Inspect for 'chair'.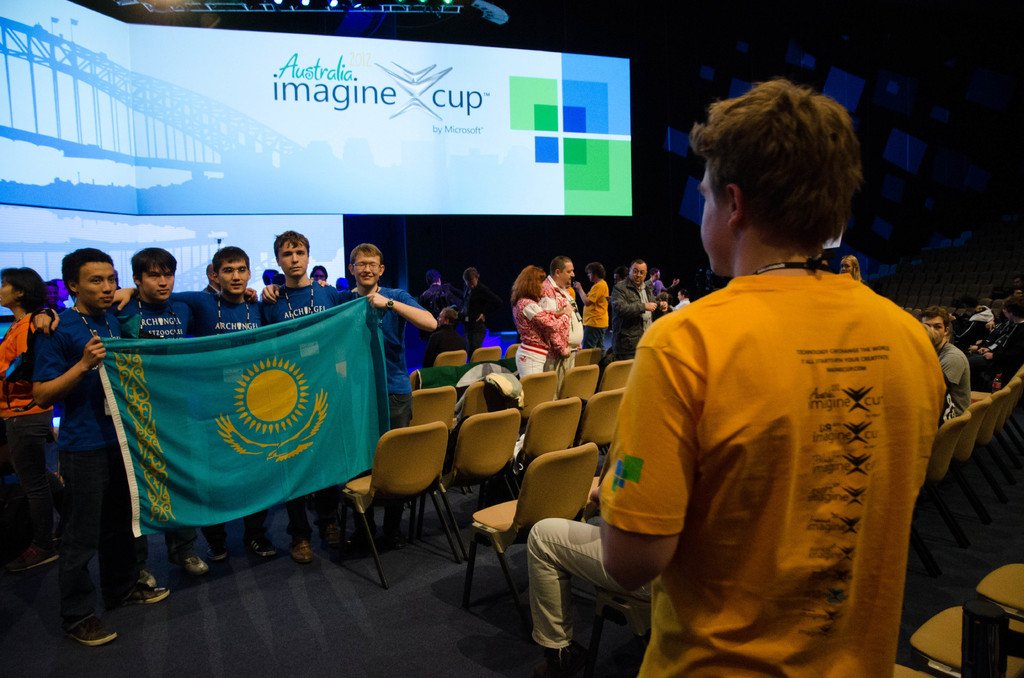
Inspection: x1=892 y1=585 x2=1023 y2=677.
